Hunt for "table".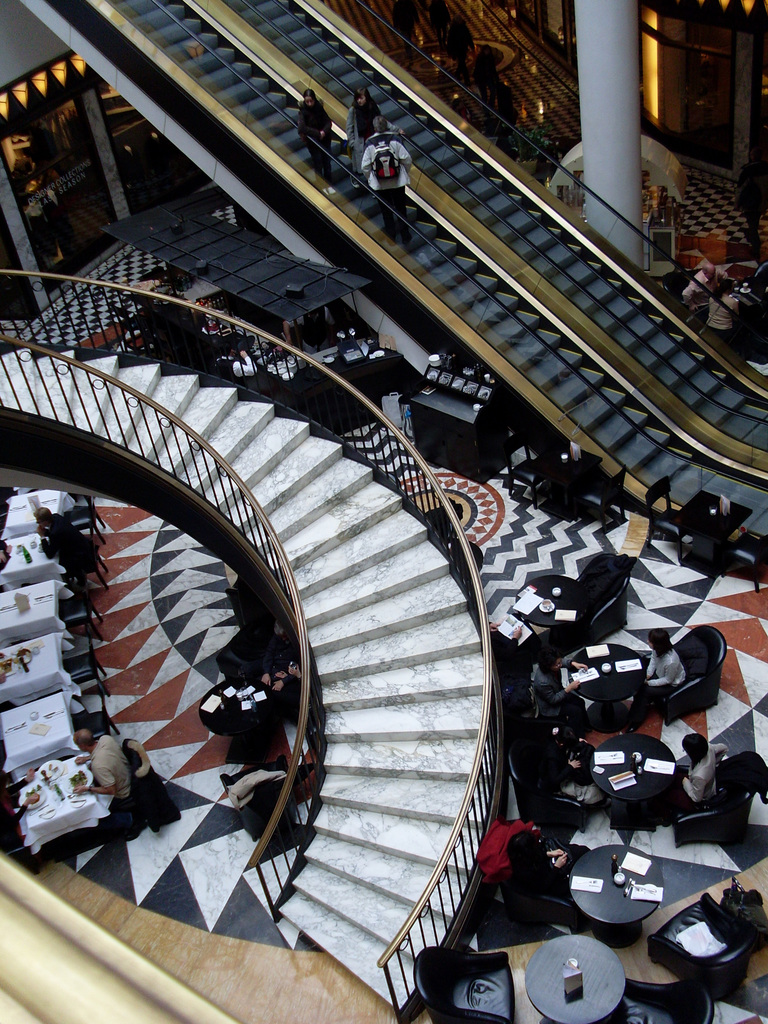
Hunted down at x1=412 y1=356 x2=513 y2=476.
